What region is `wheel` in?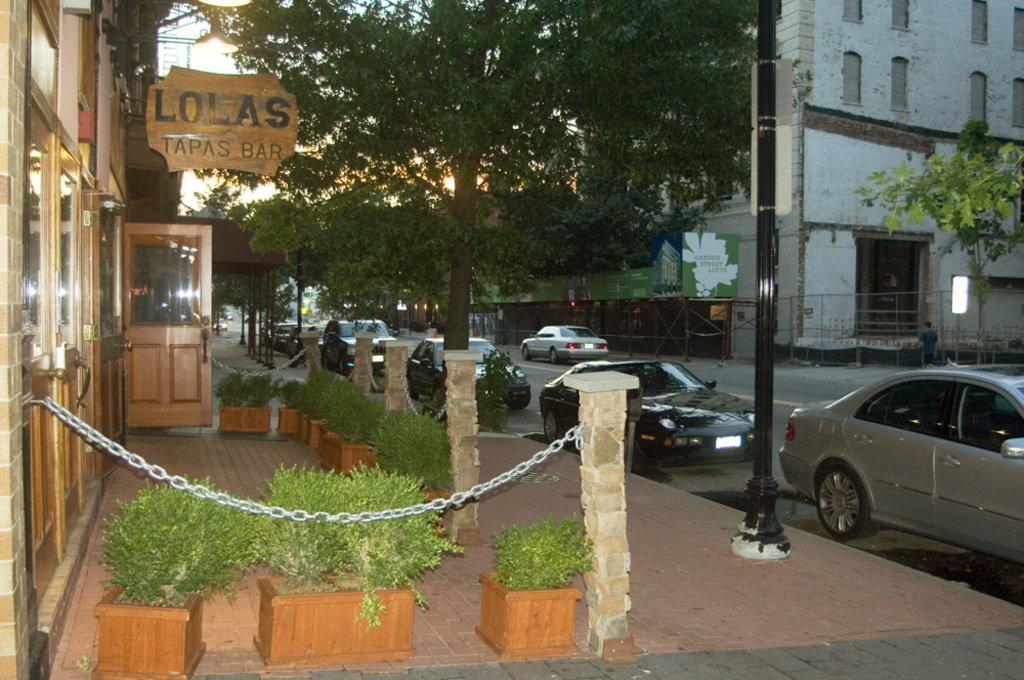
(404,377,416,399).
